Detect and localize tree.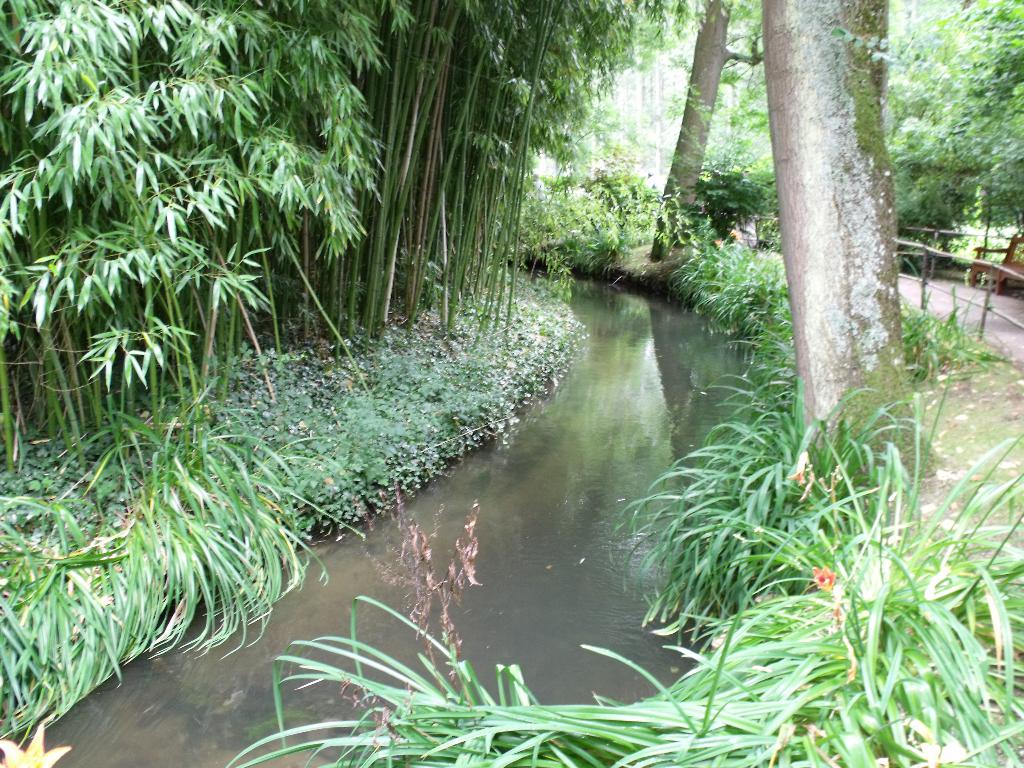
Localized at [x1=761, y1=0, x2=940, y2=488].
